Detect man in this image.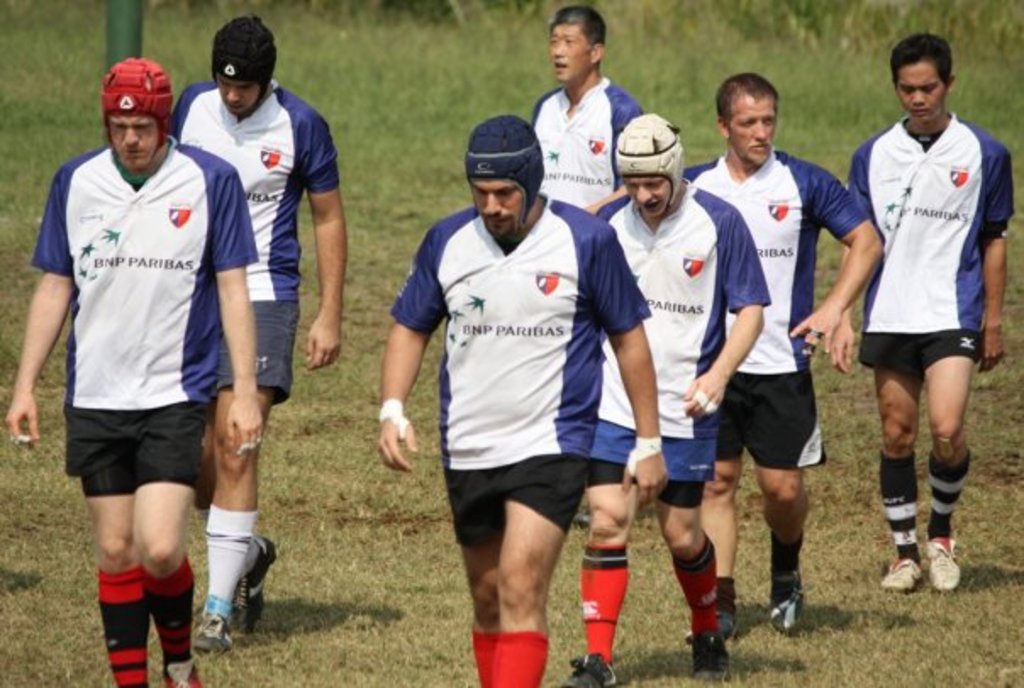
Detection: 520,7,646,222.
